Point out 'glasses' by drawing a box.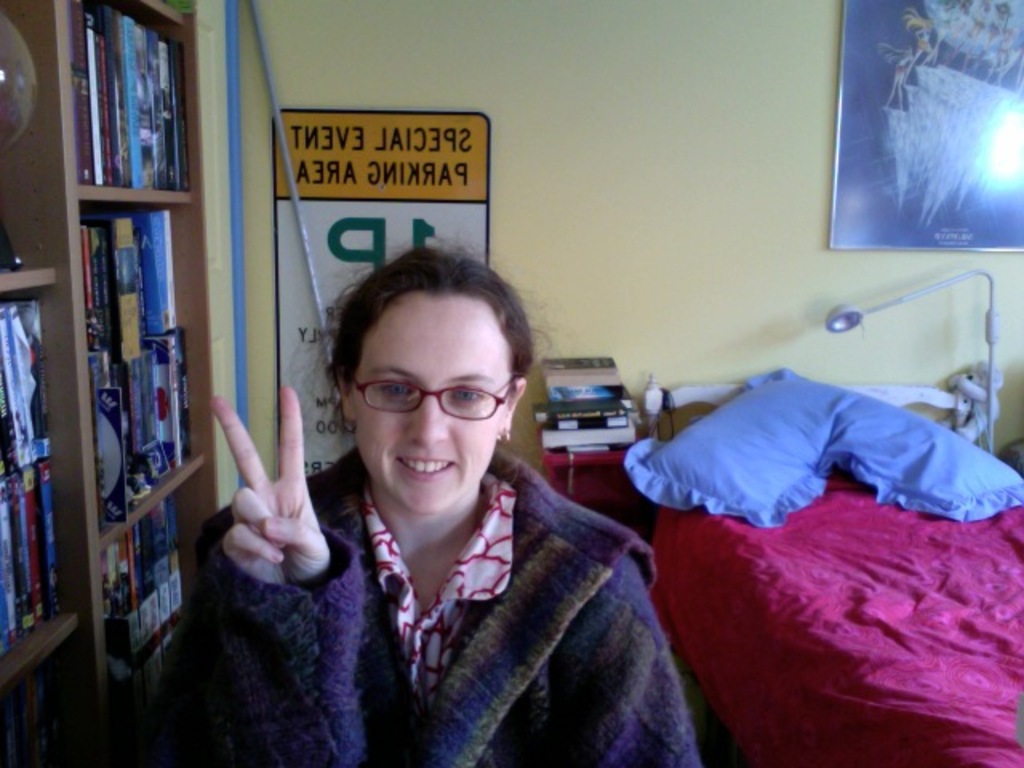
[333, 371, 523, 438].
